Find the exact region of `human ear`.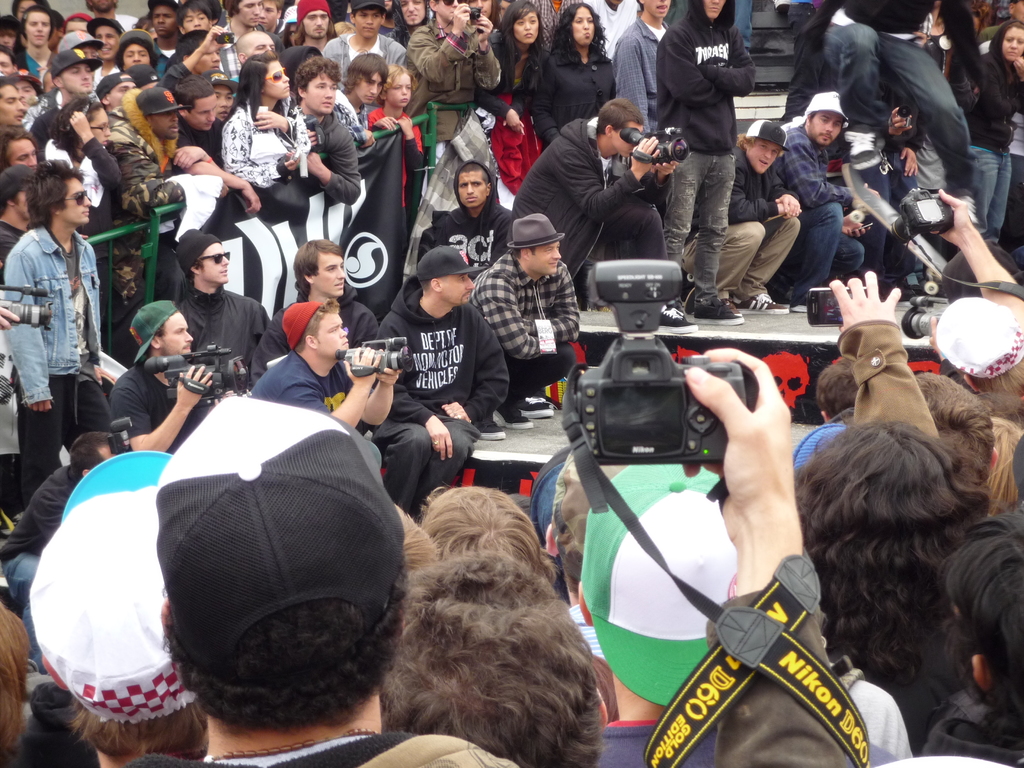
Exact region: (x1=296, y1=87, x2=305, y2=98).
